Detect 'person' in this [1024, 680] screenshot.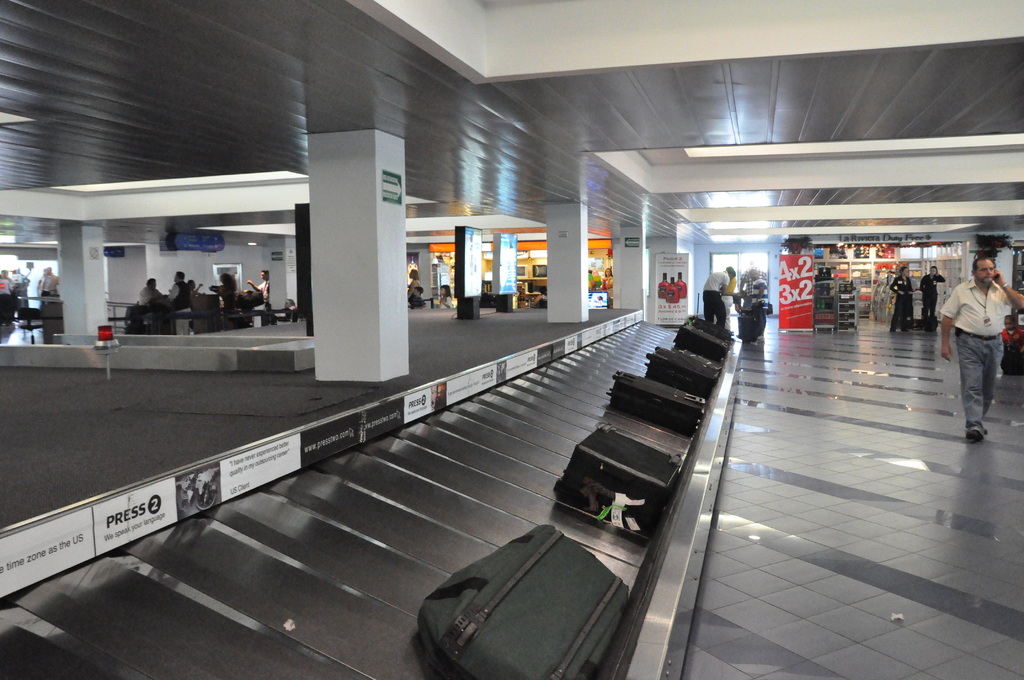
Detection: pyautogui.locateOnScreen(942, 257, 1023, 435).
